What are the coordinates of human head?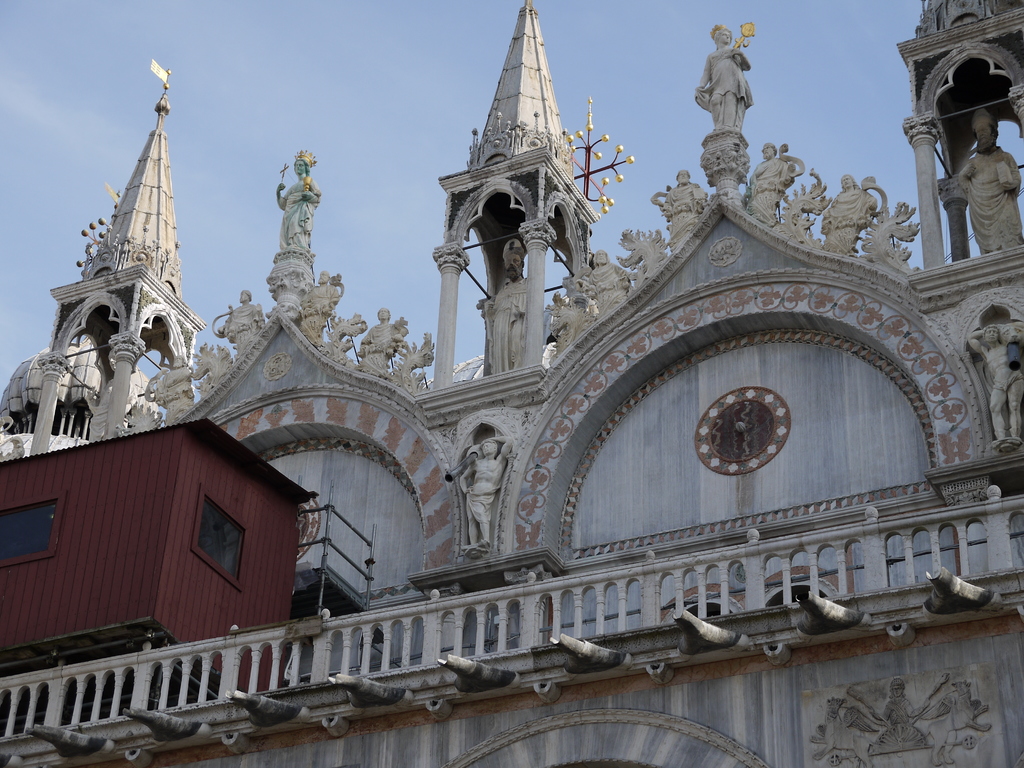
<region>294, 150, 316, 175</region>.
